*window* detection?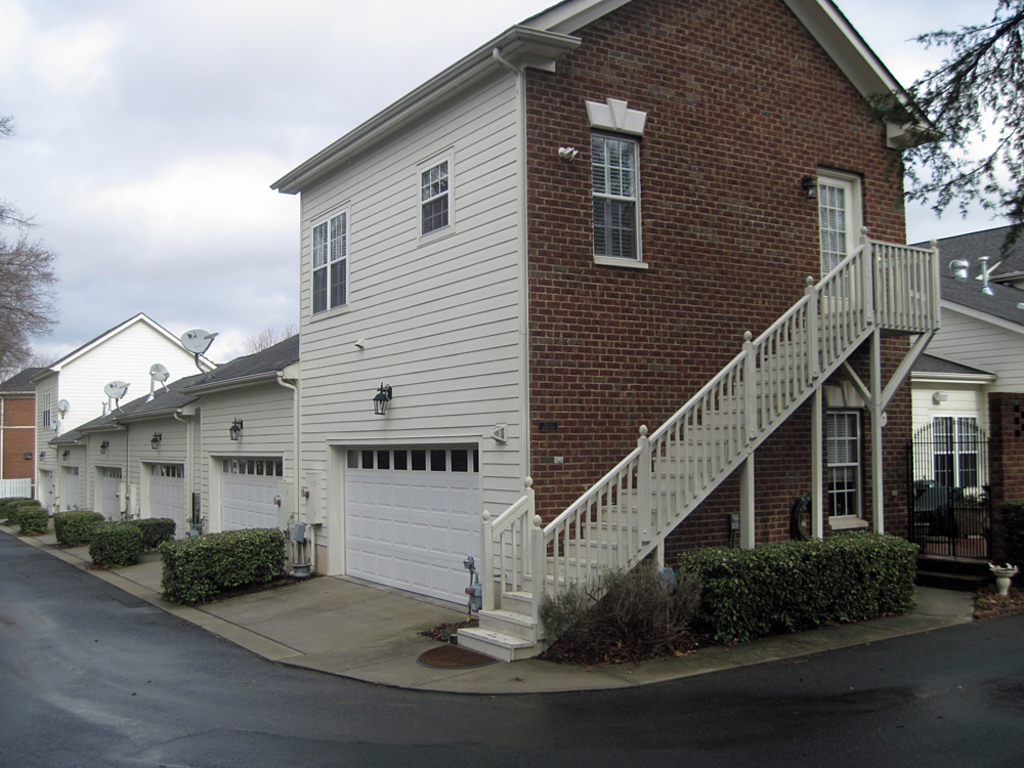
Rect(820, 406, 871, 527)
